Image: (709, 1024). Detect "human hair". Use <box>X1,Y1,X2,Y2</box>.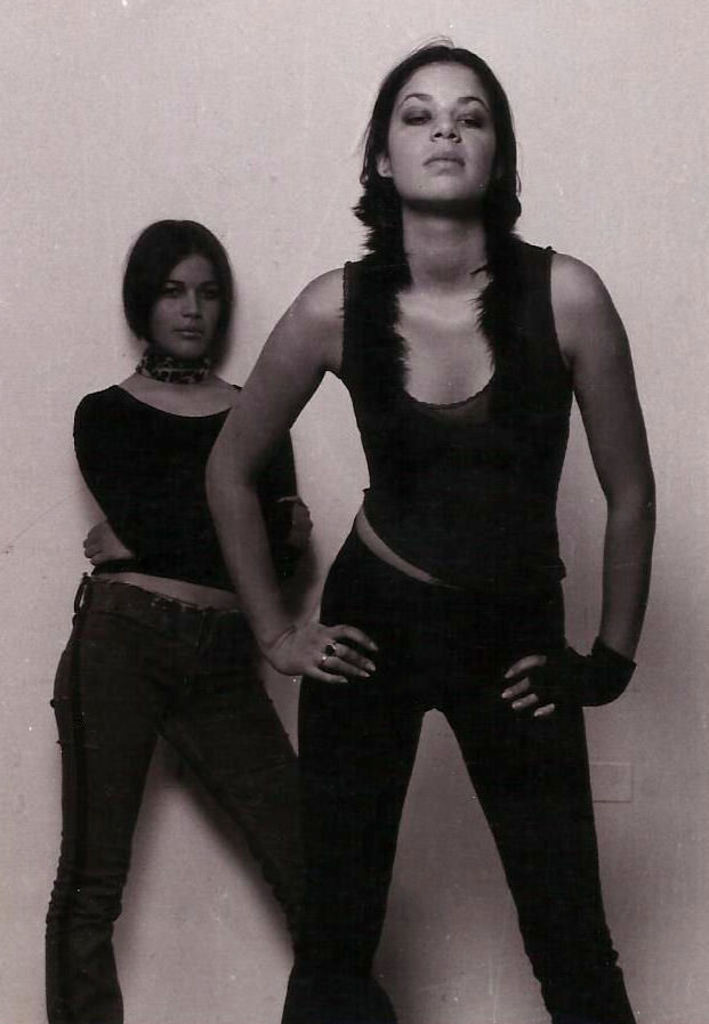
<box>115,207,229,350</box>.
